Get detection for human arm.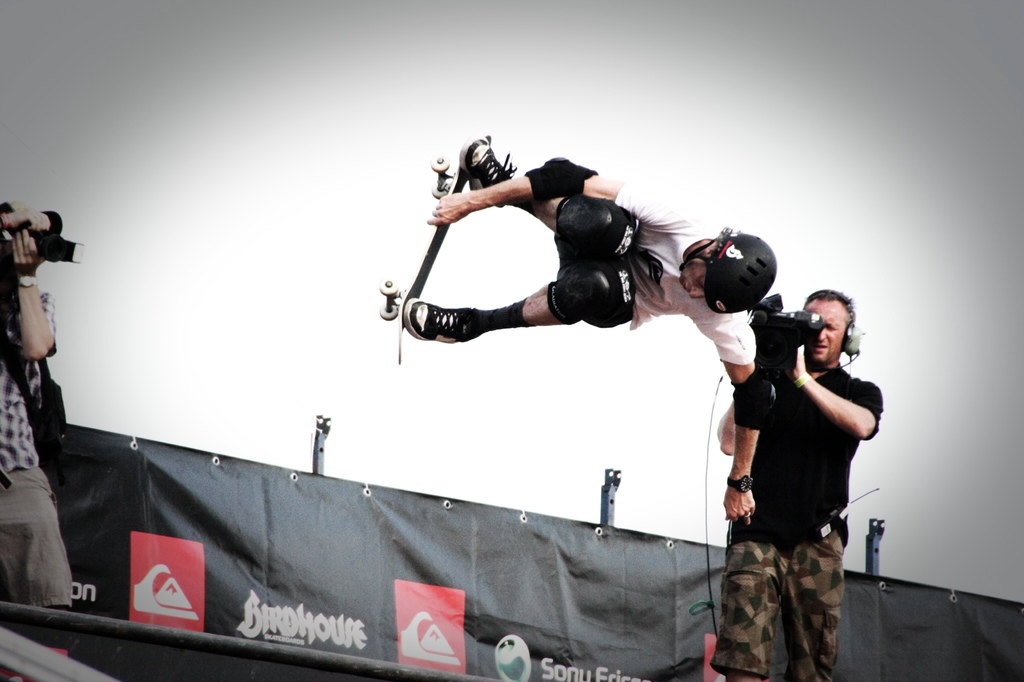
Detection: Rect(1, 239, 61, 369).
